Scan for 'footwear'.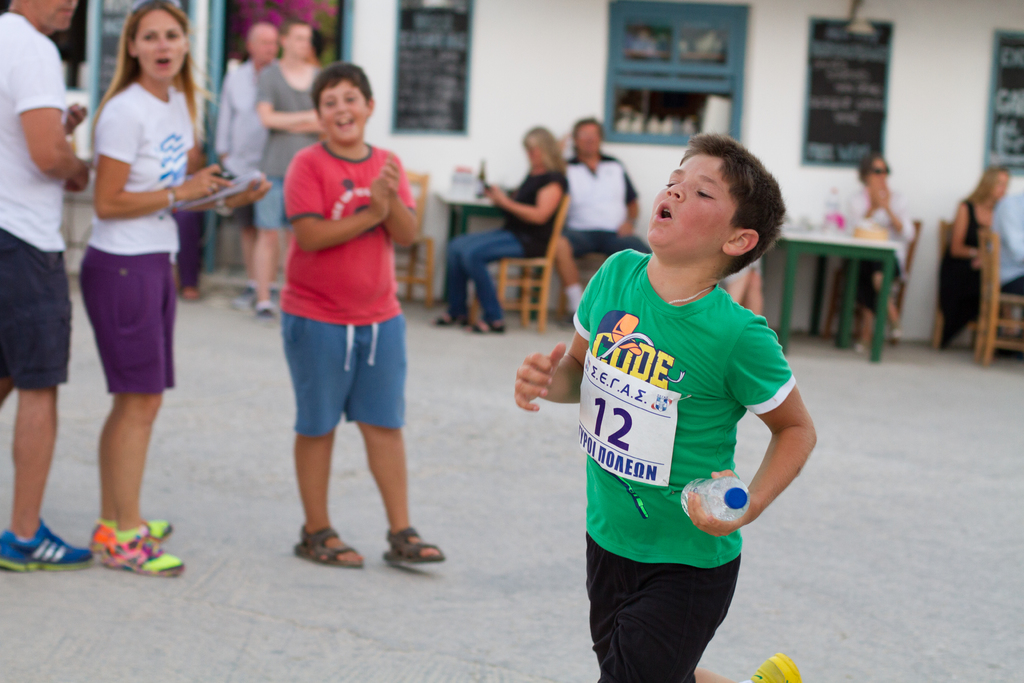
Scan result: 1, 506, 104, 577.
